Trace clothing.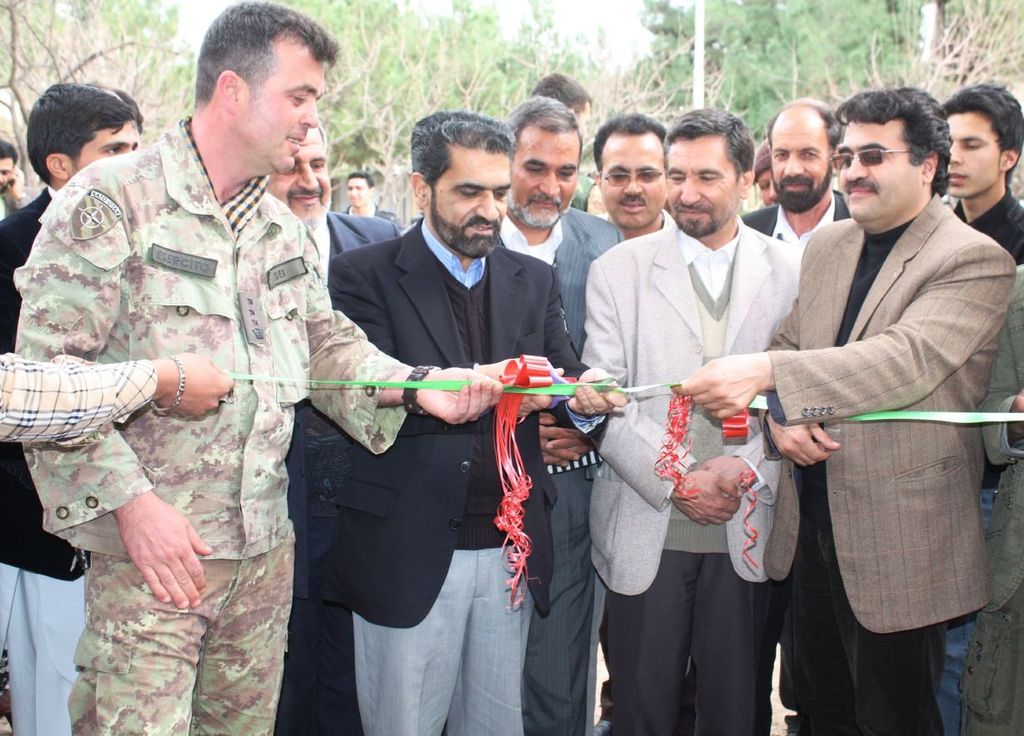
Traced to Rect(0, 357, 170, 447).
